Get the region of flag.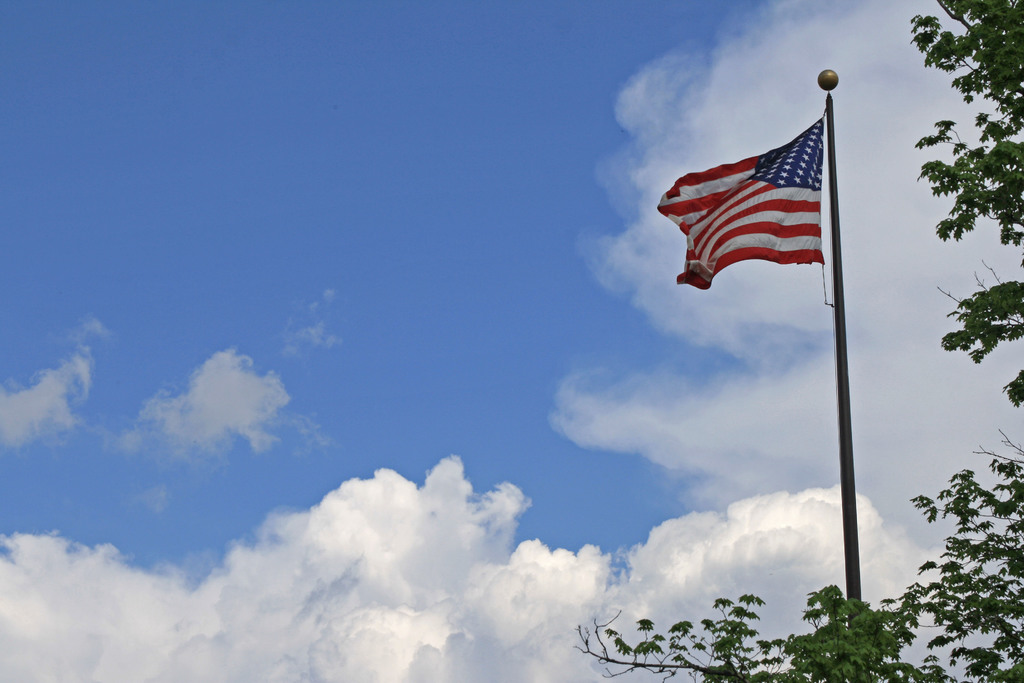
x1=664 y1=96 x2=838 y2=295.
